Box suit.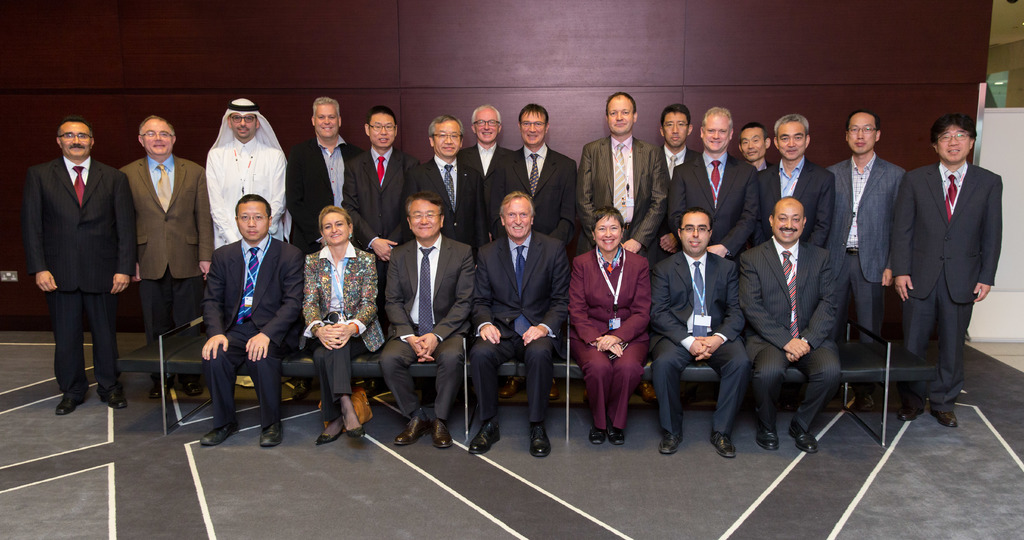
box=[202, 229, 299, 426].
